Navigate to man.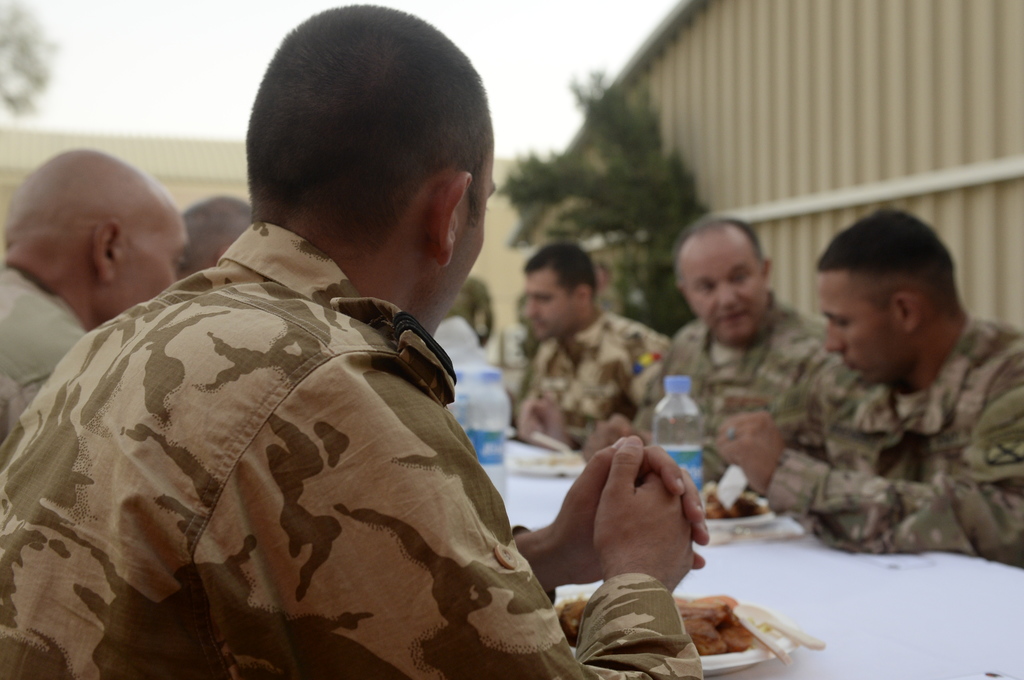
Navigation target: [0, 150, 183, 448].
